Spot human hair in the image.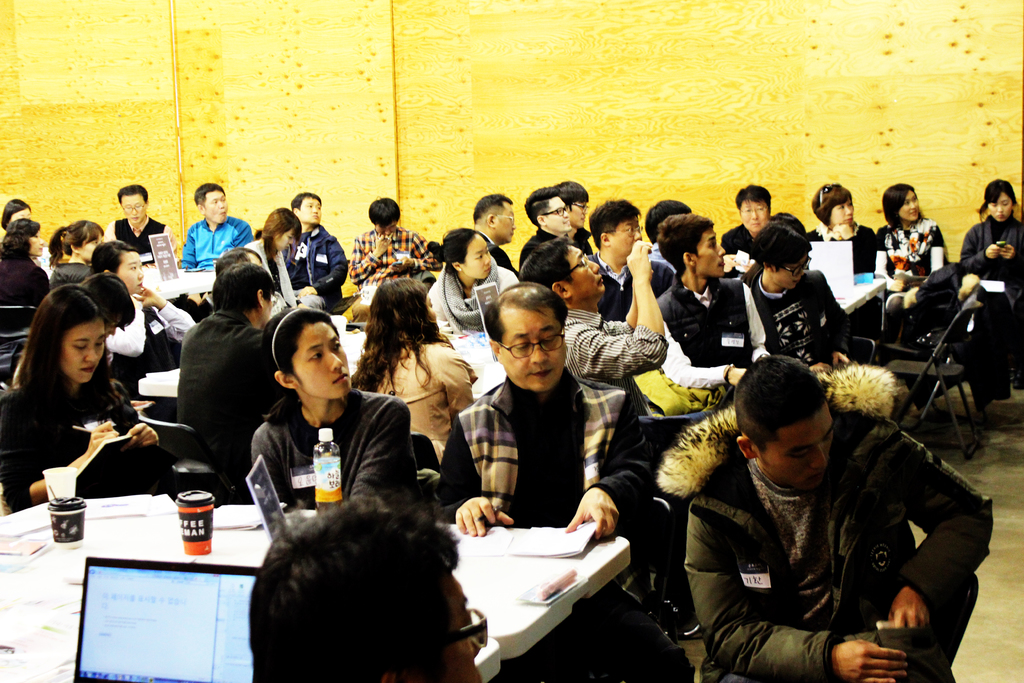
human hair found at [left=271, top=304, right=323, bottom=386].
